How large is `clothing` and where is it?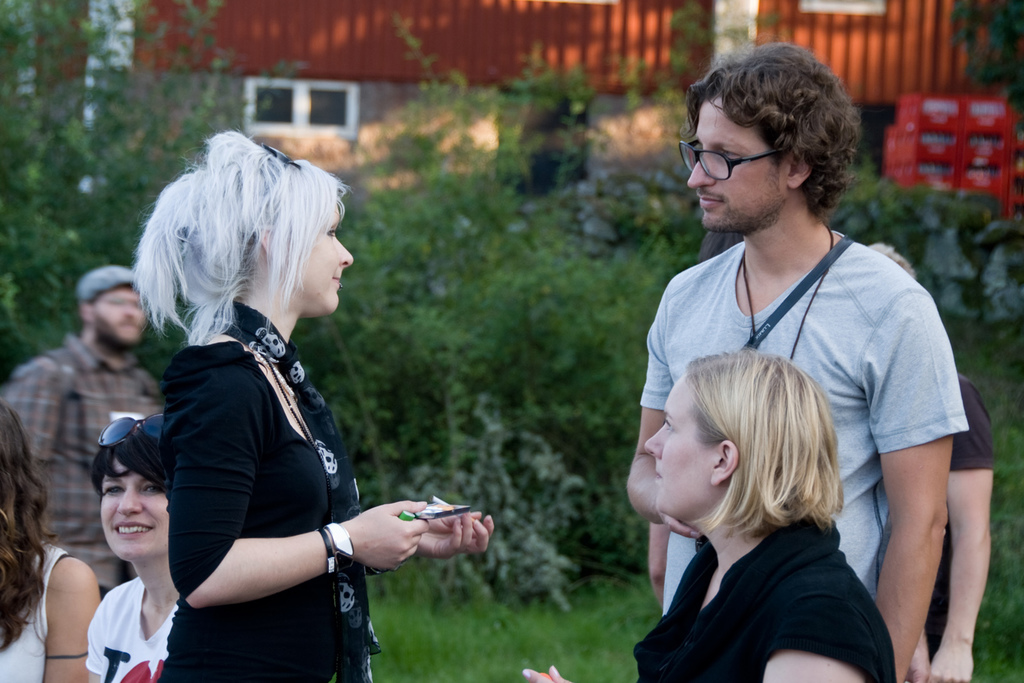
Bounding box: 641:230:971:610.
